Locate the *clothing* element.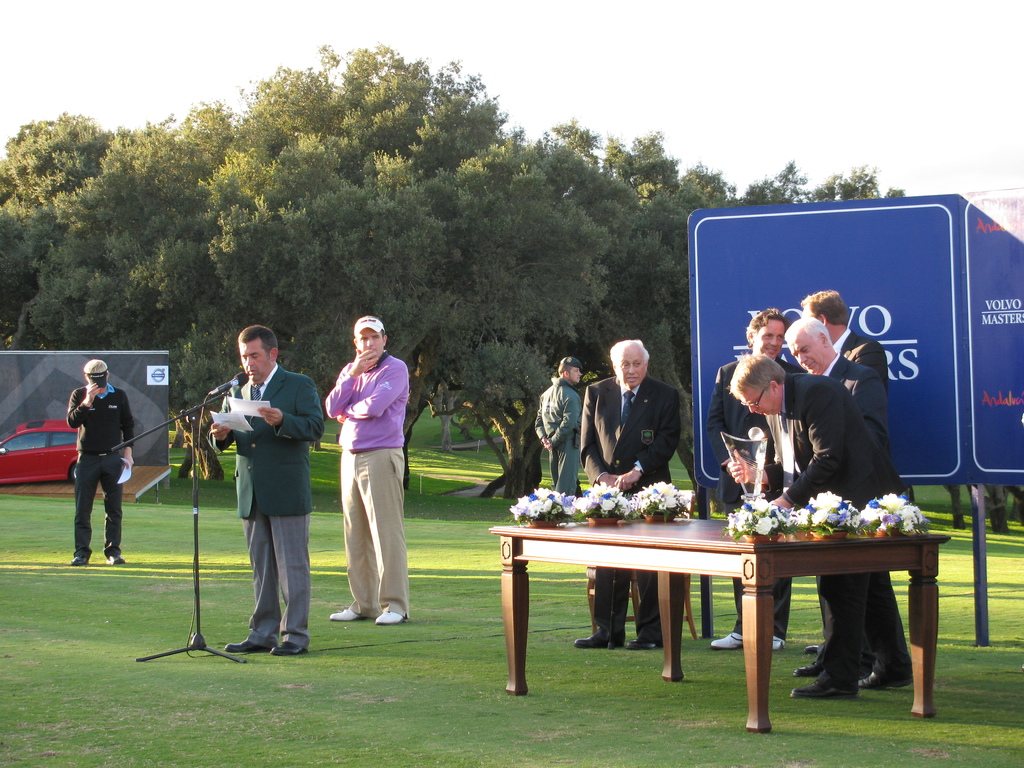
Element bbox: [705, 356, 804, 643].
